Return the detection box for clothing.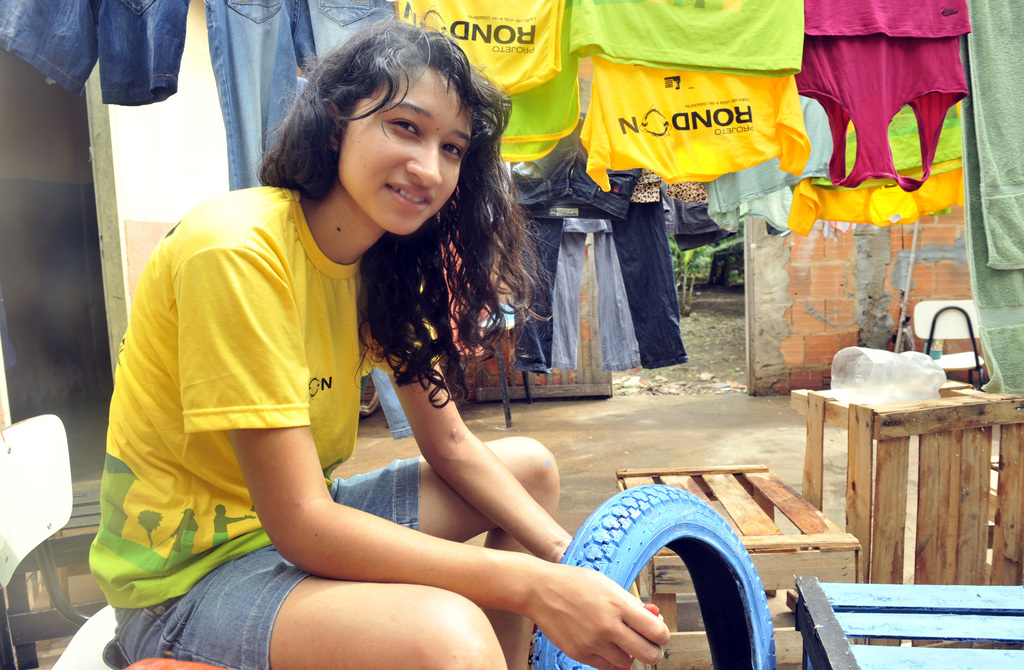
[left=971, top=1, right=1023, bottom=388].
